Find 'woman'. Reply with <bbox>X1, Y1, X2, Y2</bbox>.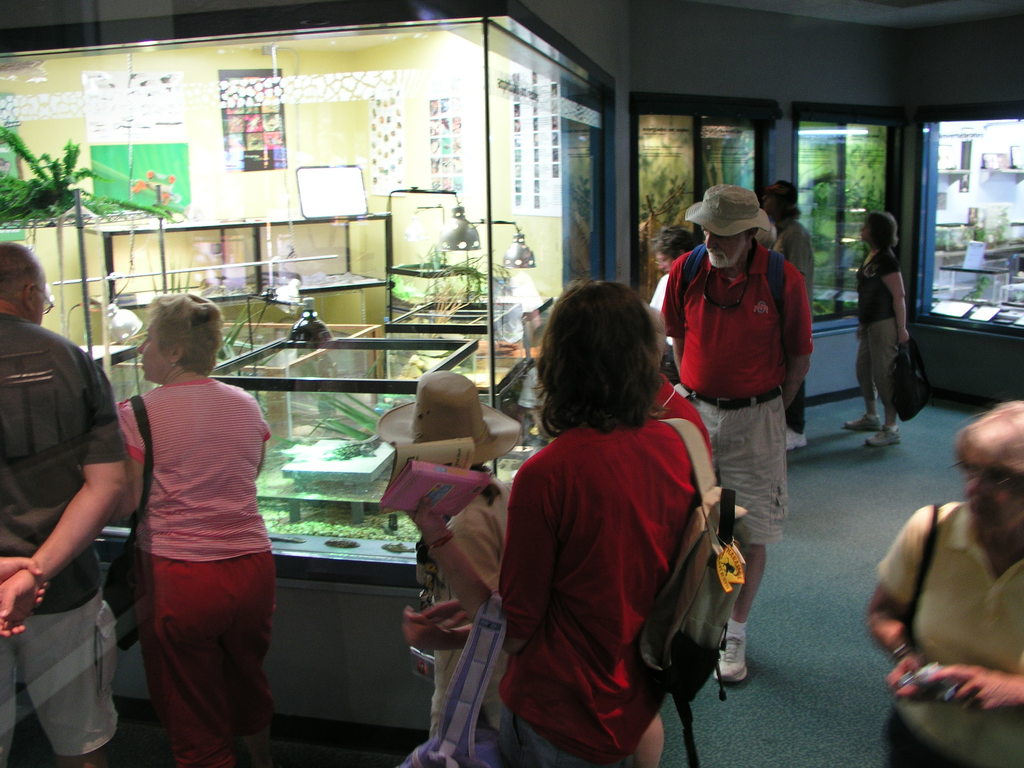
<bbox>836, 204, 913, 448</bbox>.
